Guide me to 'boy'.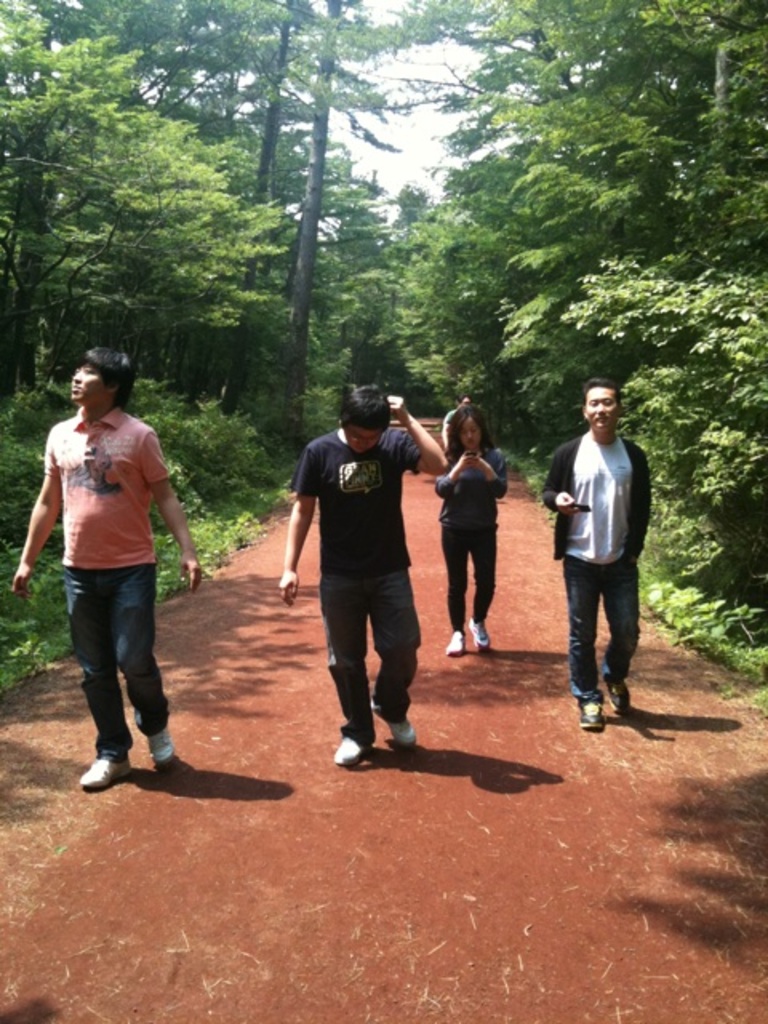
Guidance: bbox=(538, 374, 650, 733).
